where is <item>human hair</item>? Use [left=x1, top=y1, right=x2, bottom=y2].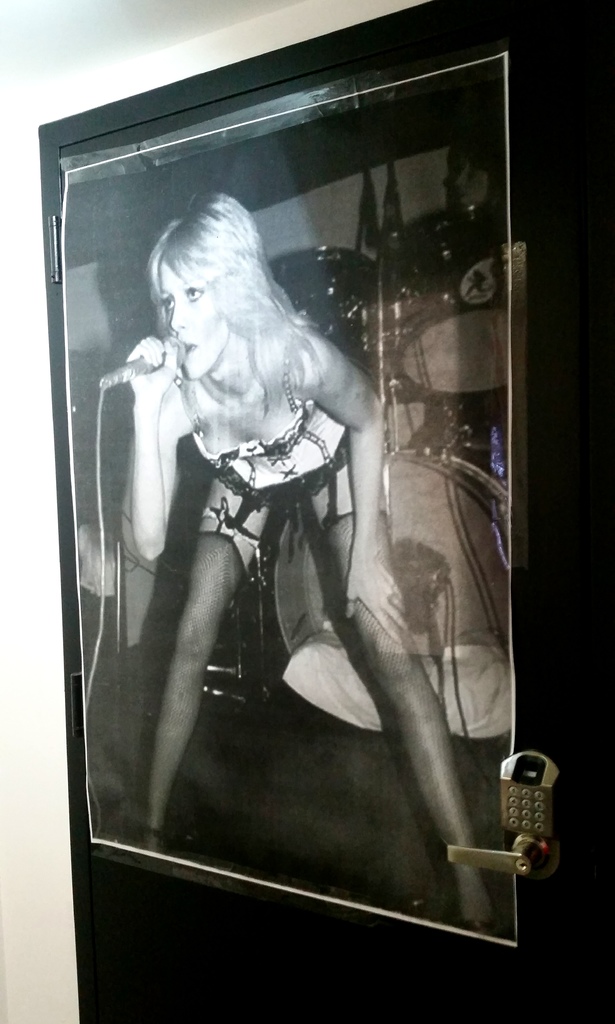
[left=131, top=189, right=289, bottom=424].
